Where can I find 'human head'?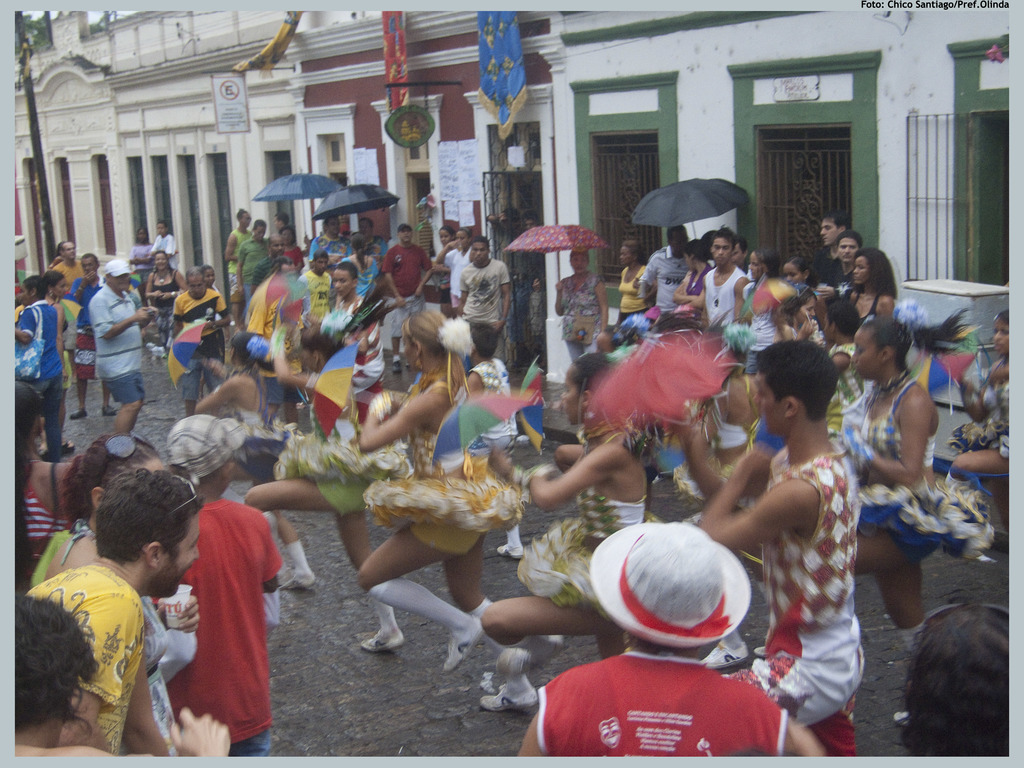
You can find it at {"x1": 749, "y1": 339, "x2": 836, "y2": 434}.
